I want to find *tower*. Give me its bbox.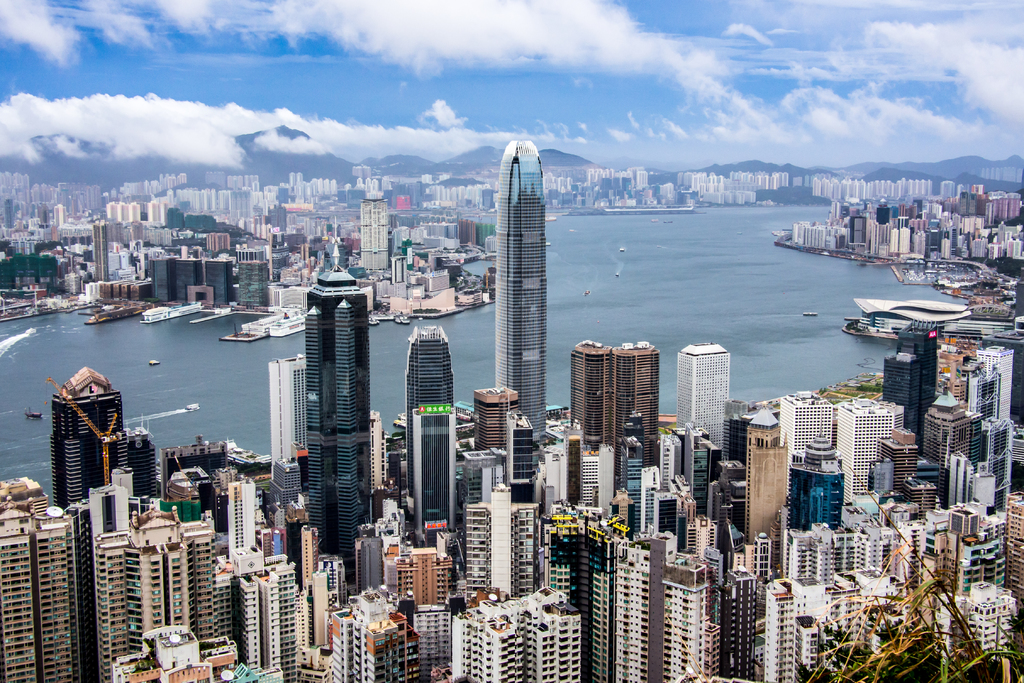
bbox=[95, 506, 227, 682].
